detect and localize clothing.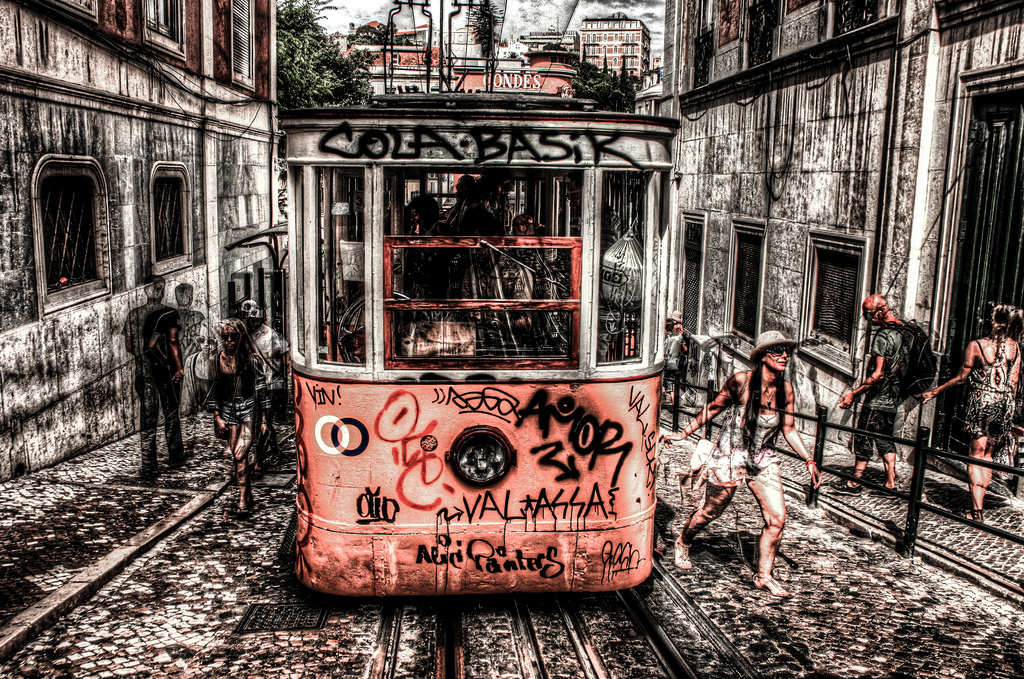
Localized at (107,296,208,465).
